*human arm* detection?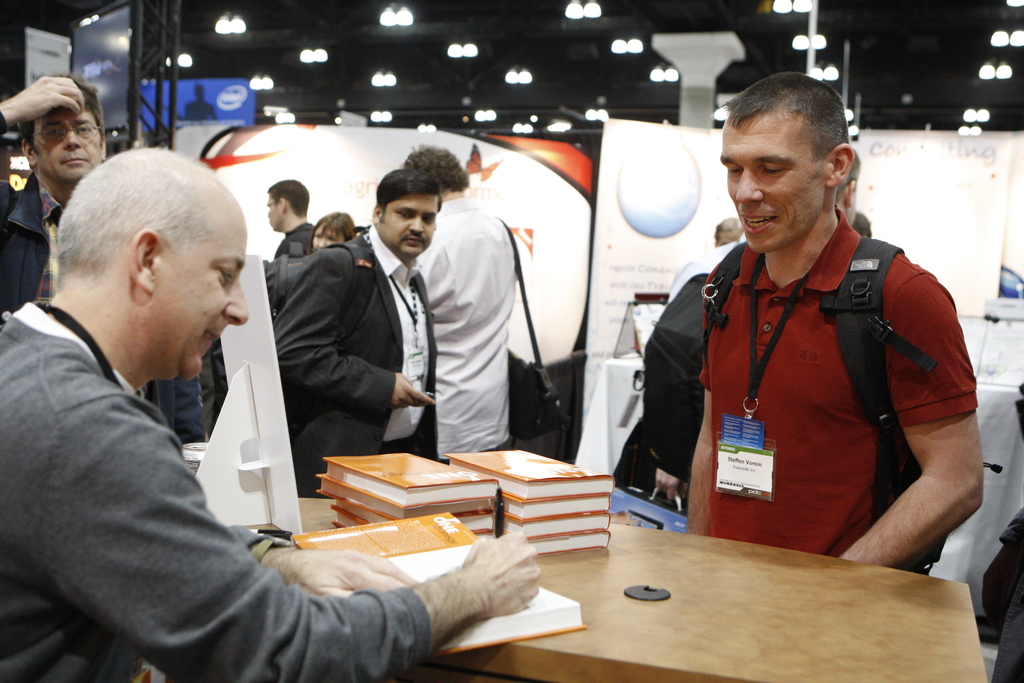
x1=650 y1=321 x2=701 y2=508
